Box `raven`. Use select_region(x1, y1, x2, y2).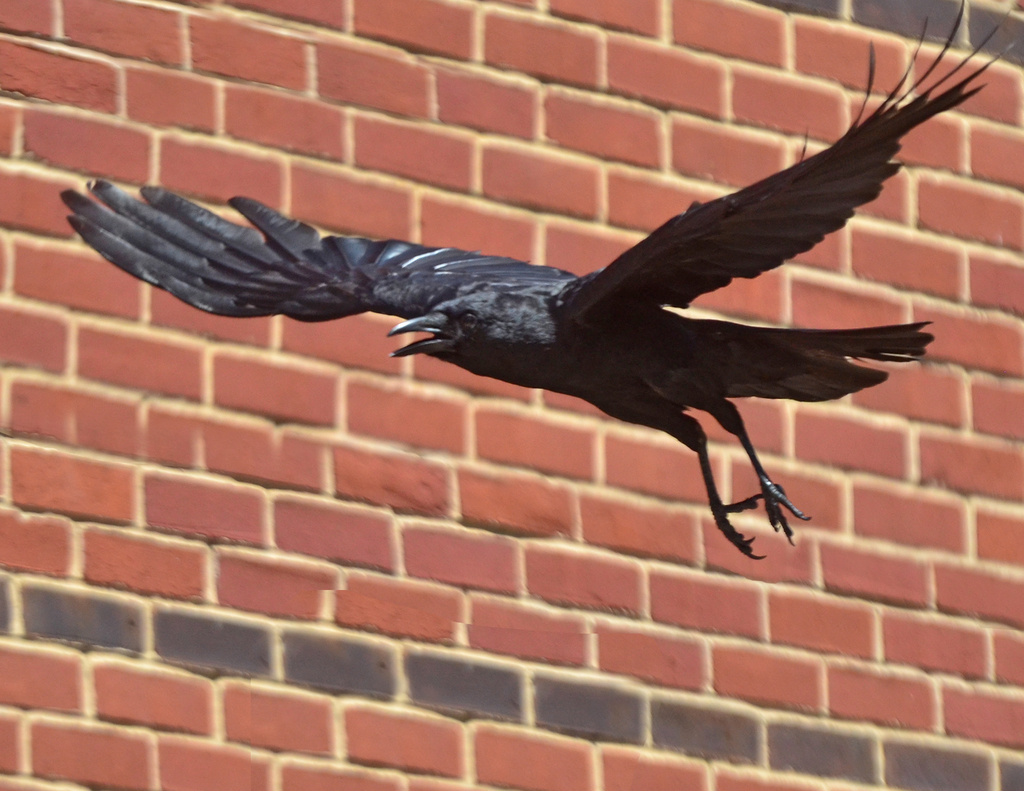
select_region(135, 44, 969, 540).
